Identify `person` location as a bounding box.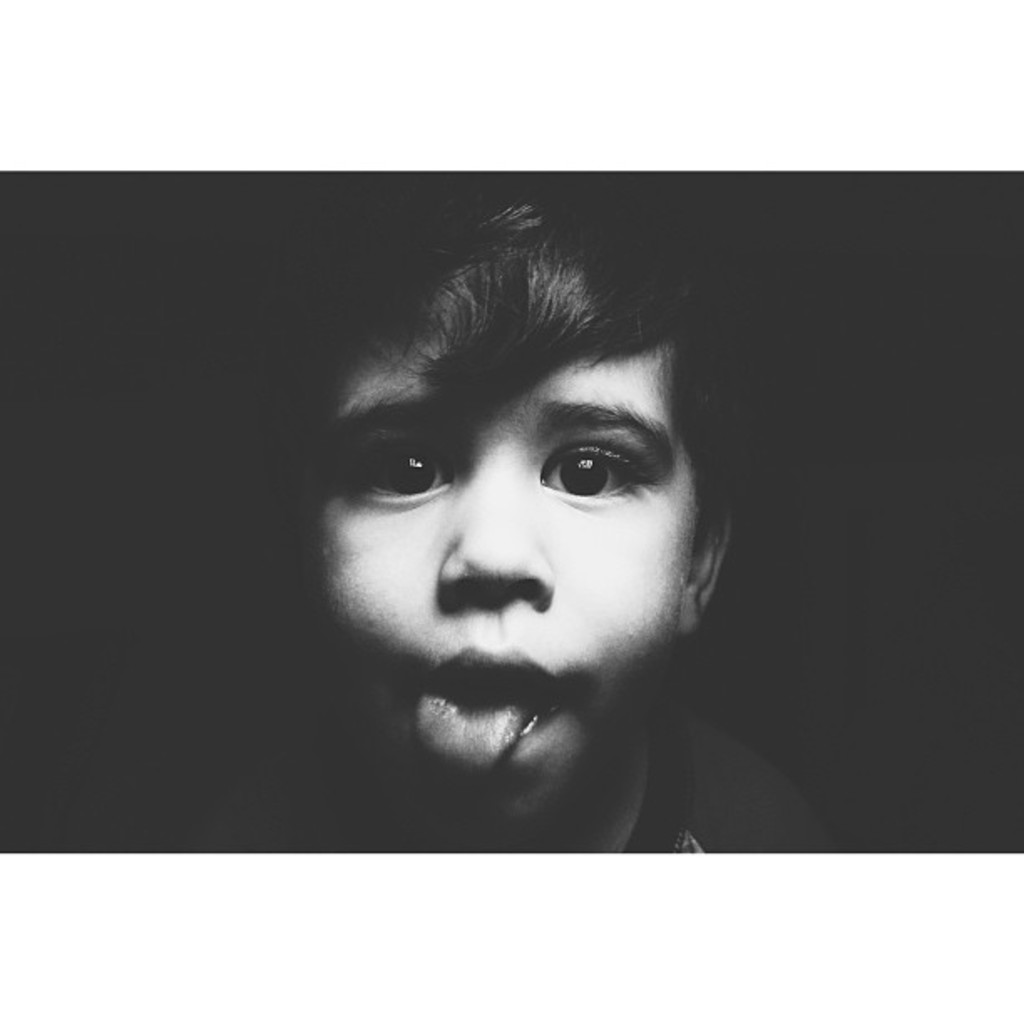
(206, 177, 828, 853).
